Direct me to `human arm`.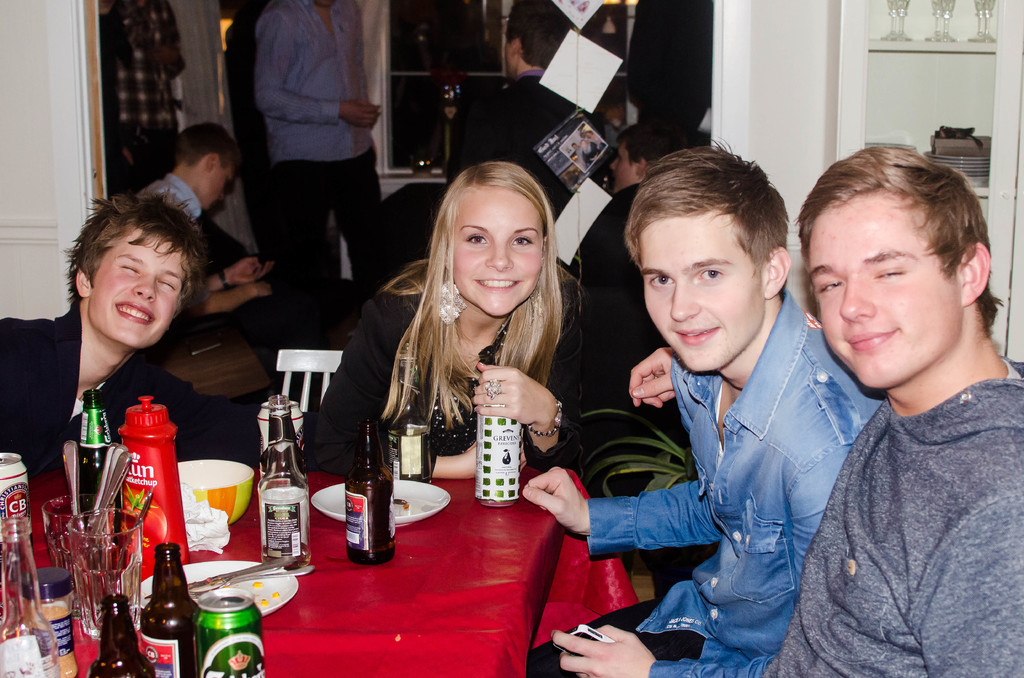
Direction: Rect(455, 83, 530, 180).
